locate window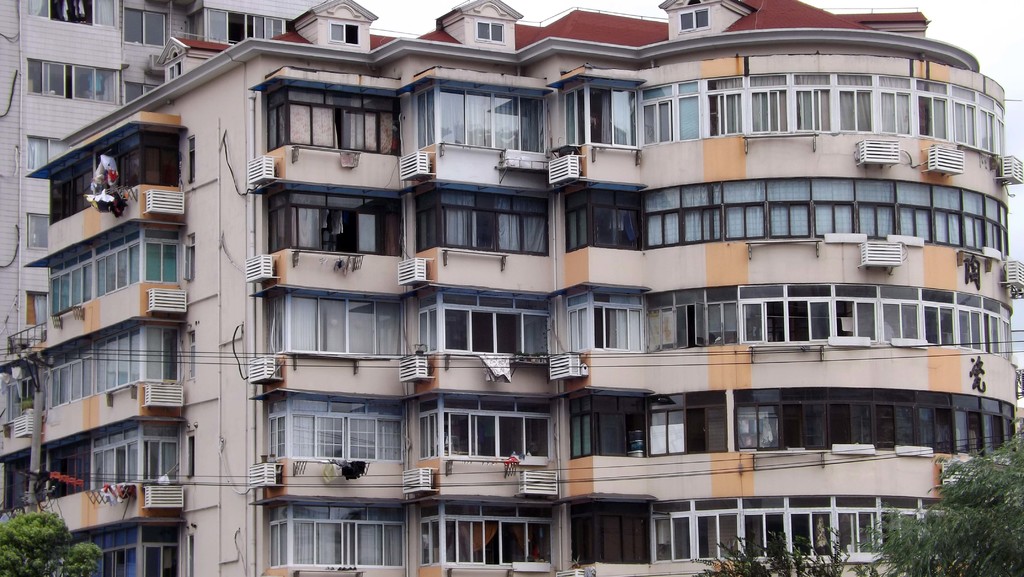
bbox=(23, 289, 58, 324)
